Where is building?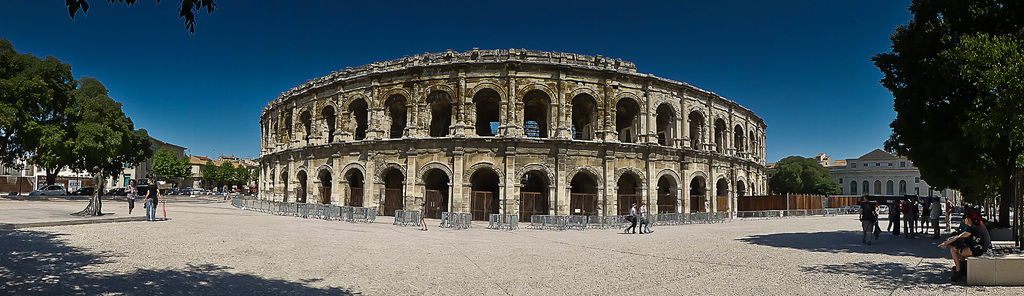
bbox=[822, 141, 967, 212].
